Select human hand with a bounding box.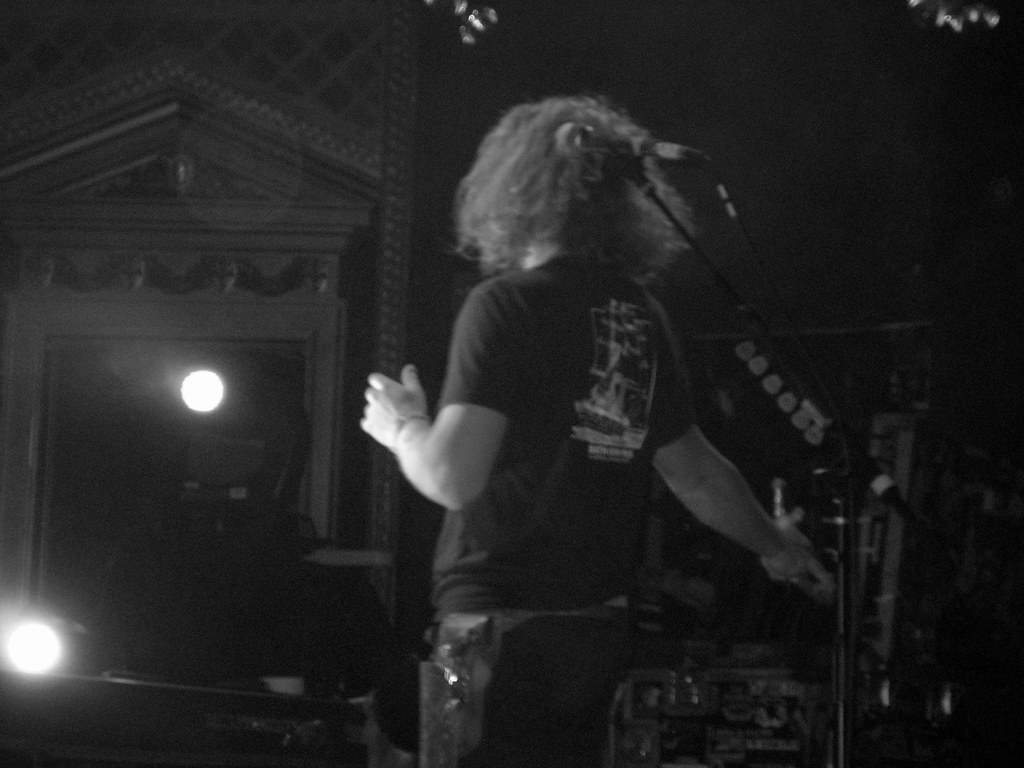
bbox=(351, 365, 450, 463).
